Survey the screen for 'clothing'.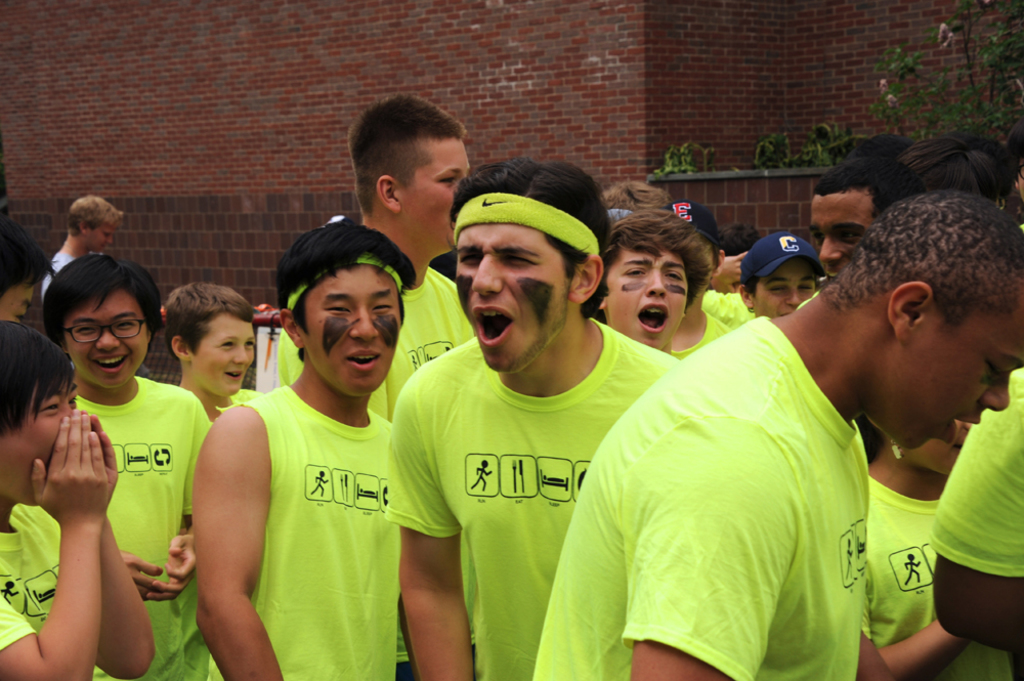
Survey found: bbox(71, 379, 220, 680).
